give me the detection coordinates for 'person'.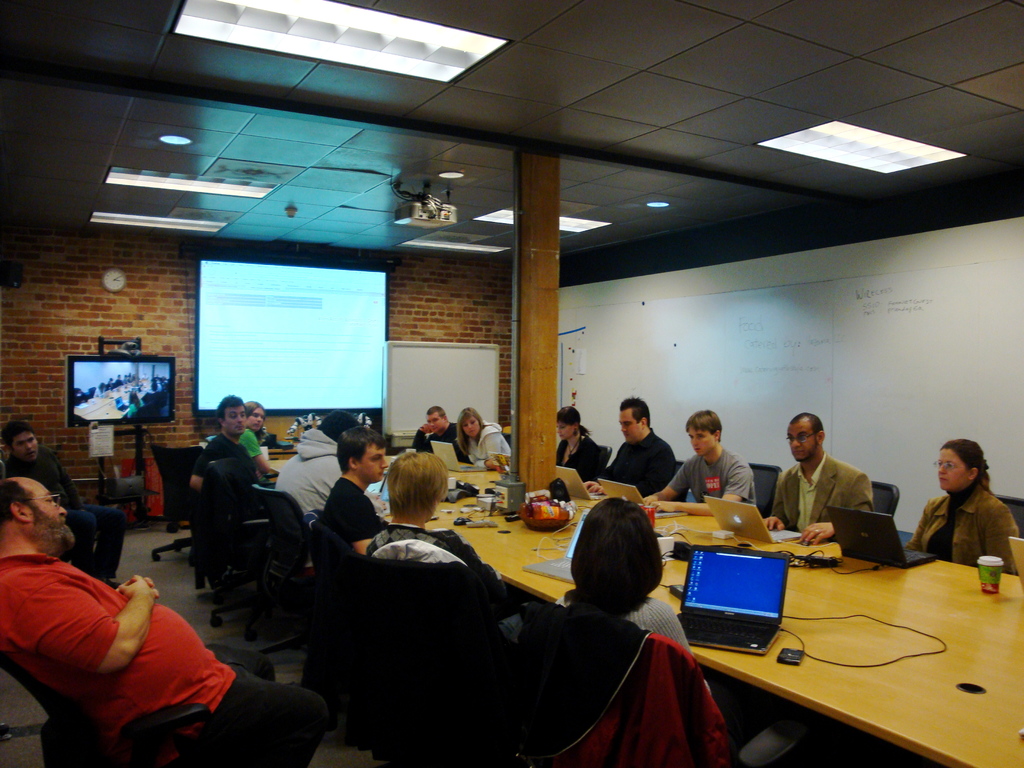
region(278, 416, 339, 528).
